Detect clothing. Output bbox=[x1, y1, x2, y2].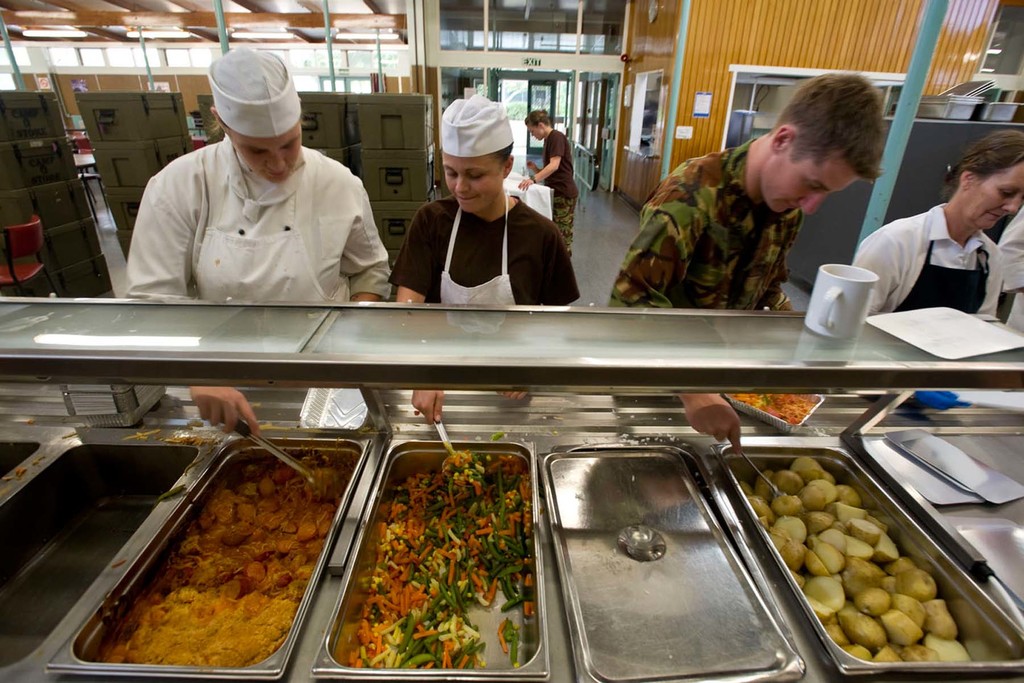
bbox=[998, 202, 1023, 326].
